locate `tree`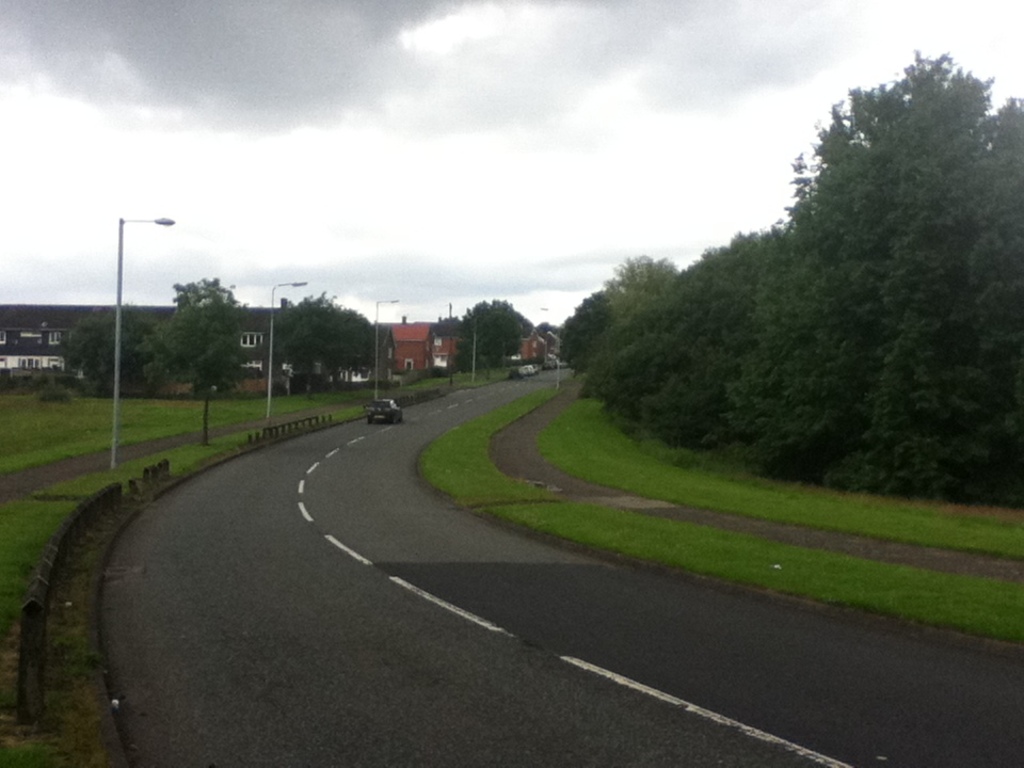
x1=458, y1=297, x2=535, y2=381
